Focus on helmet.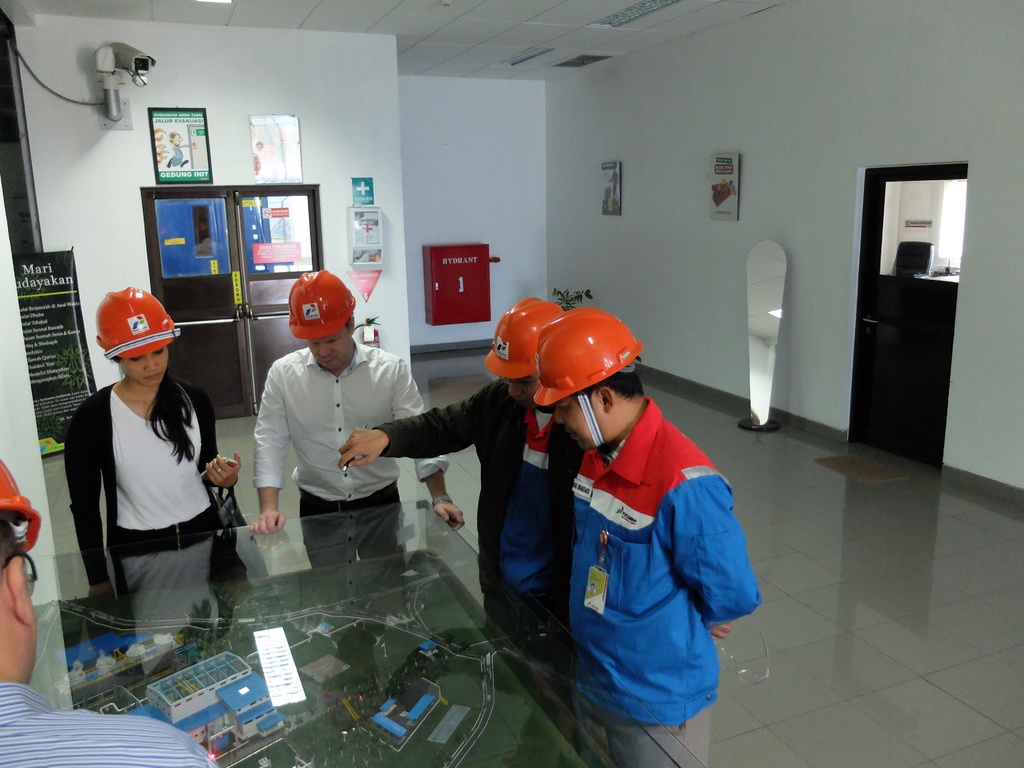
Focused at <bbox>0, 461, 45, 552</bbox>.
